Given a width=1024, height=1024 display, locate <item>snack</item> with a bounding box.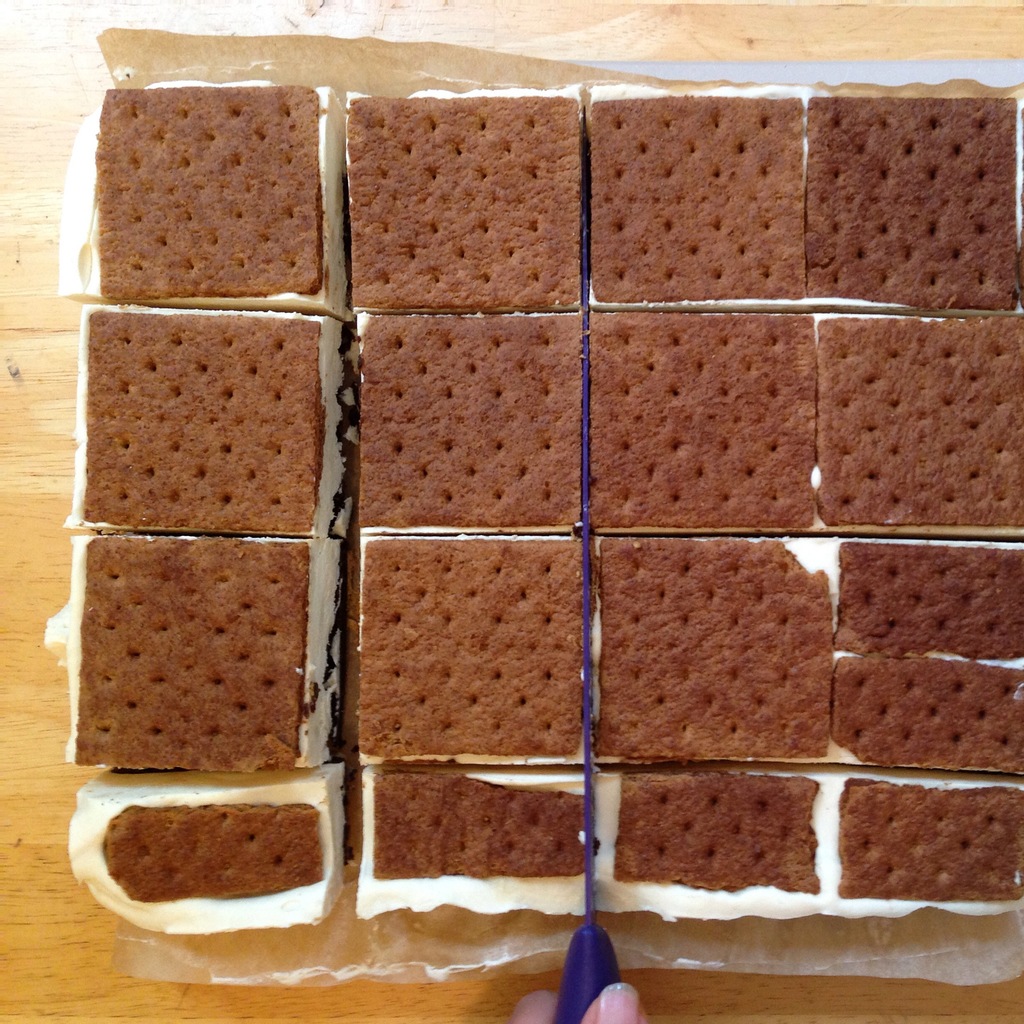
Located: region(819, 316, 1023, 538).
